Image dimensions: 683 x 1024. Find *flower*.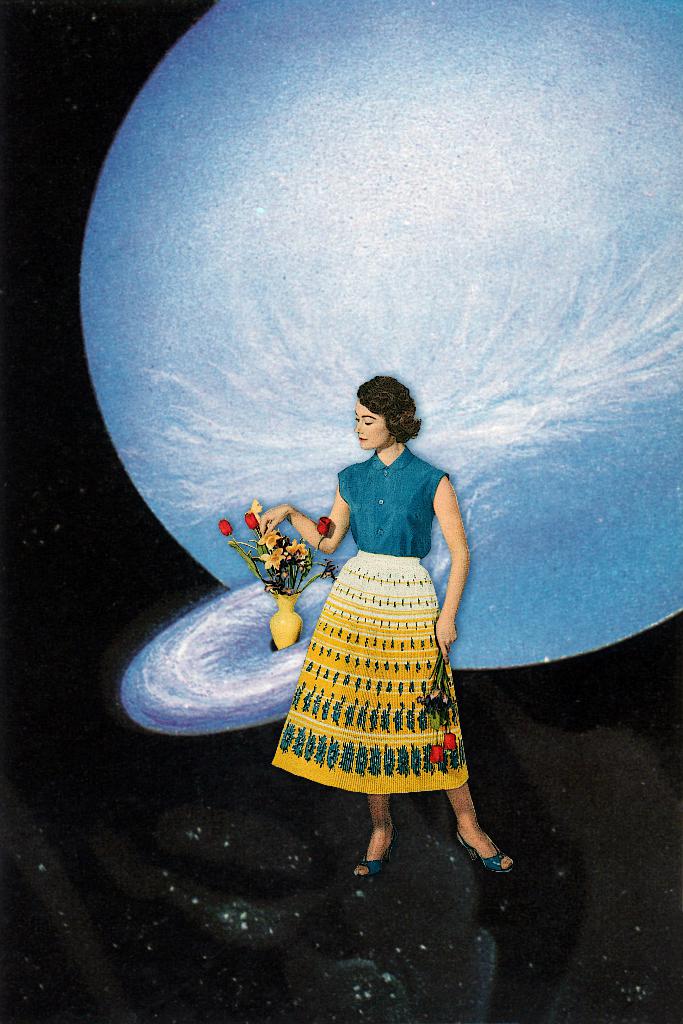
bbox(258, 526, 279, 552).
